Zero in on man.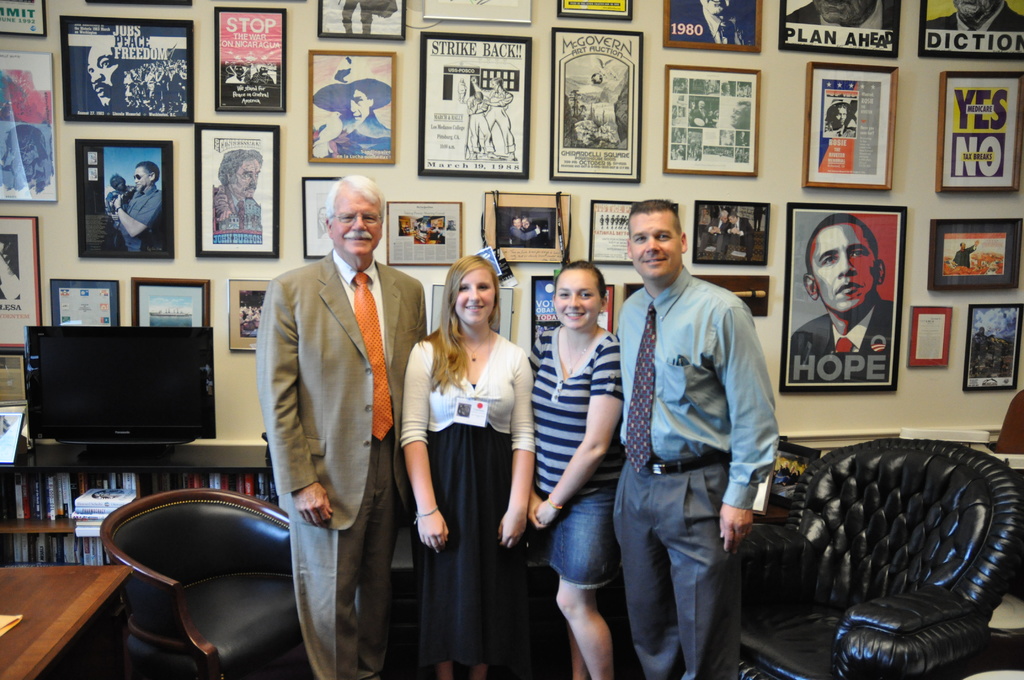
Zeroed in: (x1=311, y1=53, x2=392, y2=158).
